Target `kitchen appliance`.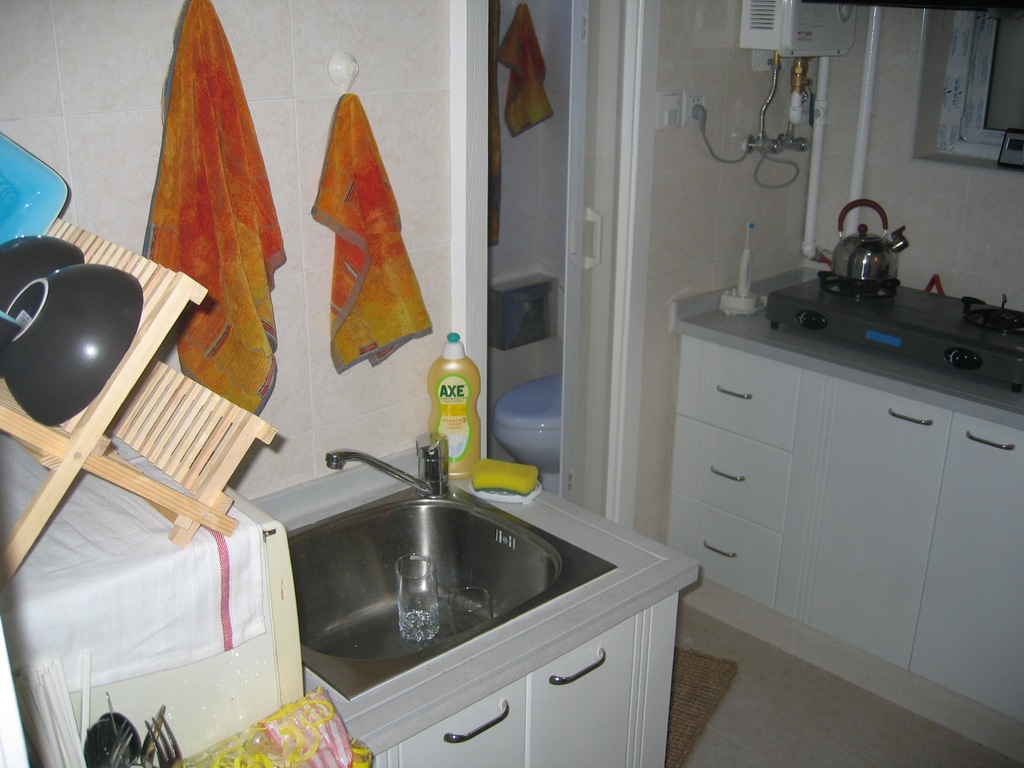
Target region: (4,236,88,314).
